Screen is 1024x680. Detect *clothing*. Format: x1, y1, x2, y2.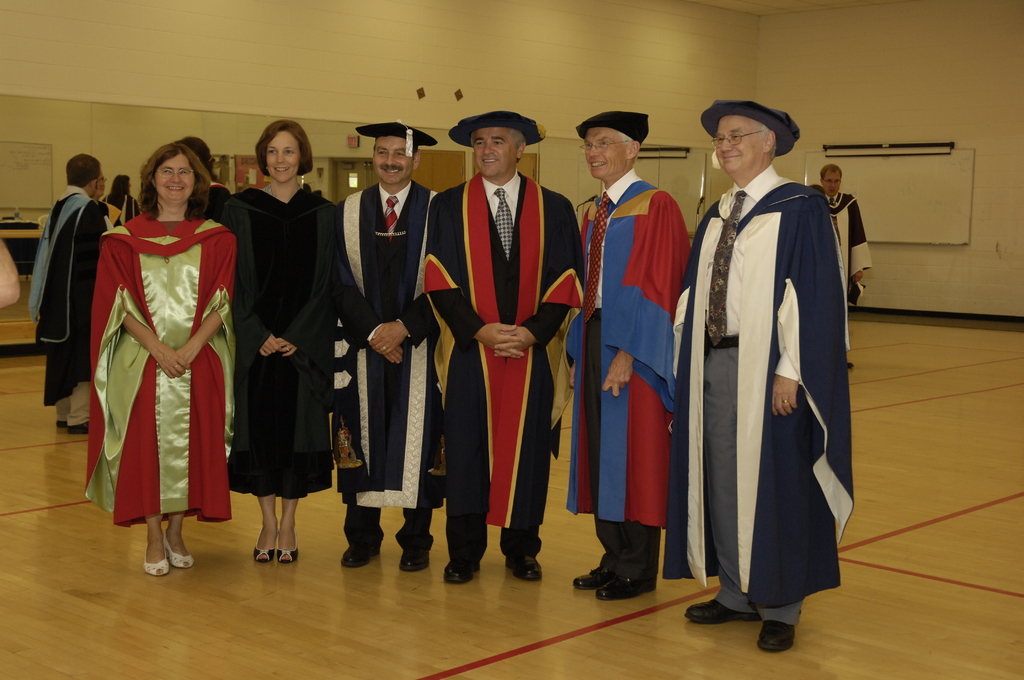
673, 164, 853, 630.
